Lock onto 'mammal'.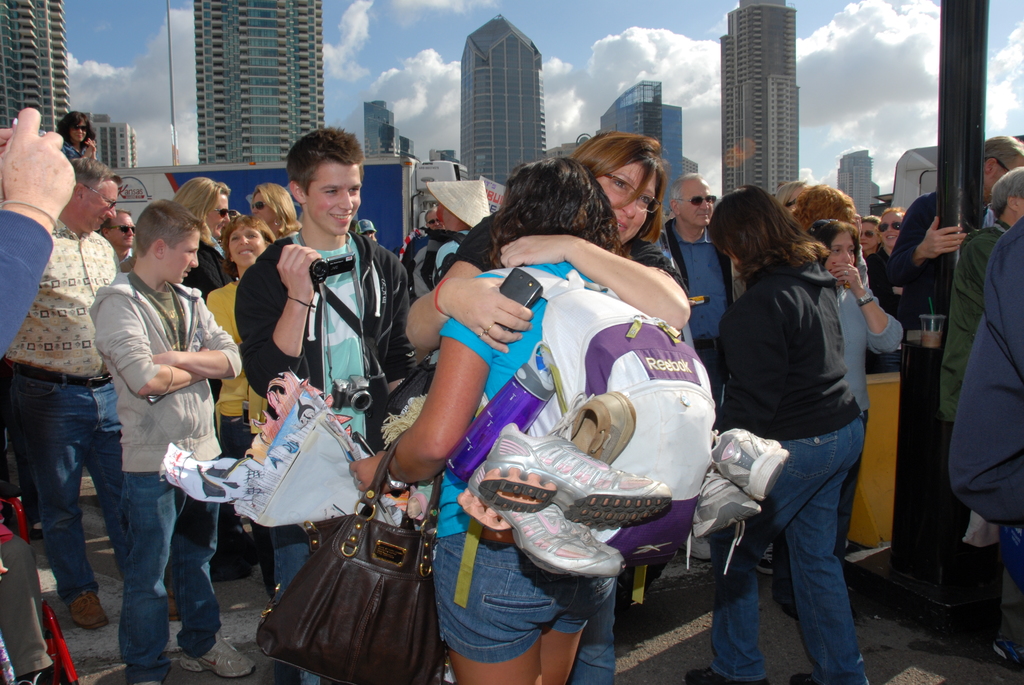
Locked: l=71, t=194, r=227, b=670.
